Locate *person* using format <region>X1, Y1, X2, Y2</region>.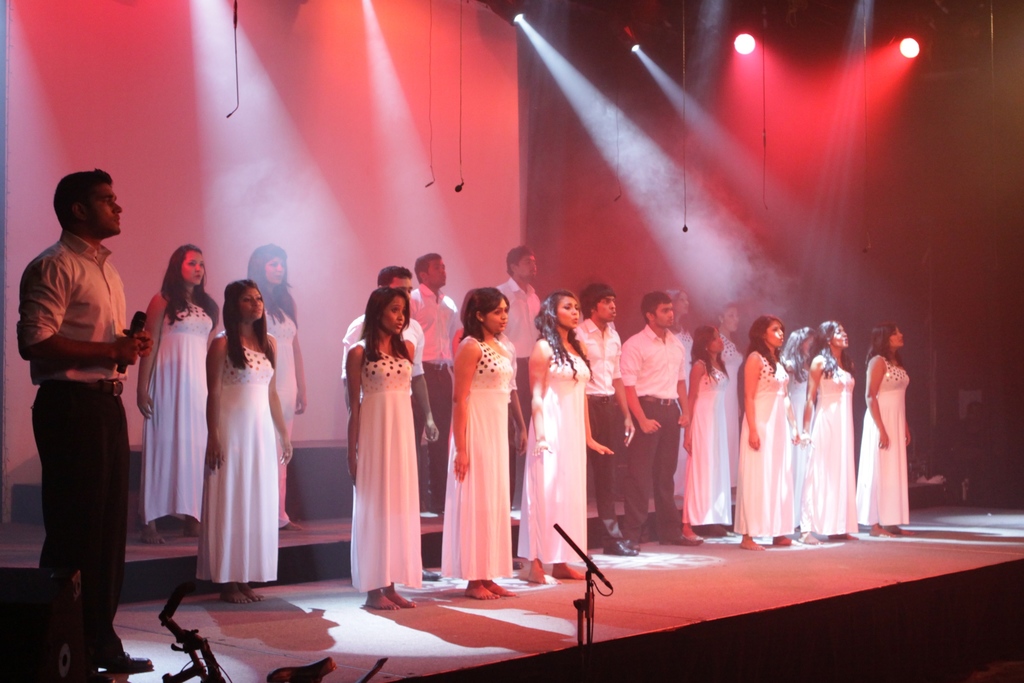
<region>667, 289, 693, 493</region>.
